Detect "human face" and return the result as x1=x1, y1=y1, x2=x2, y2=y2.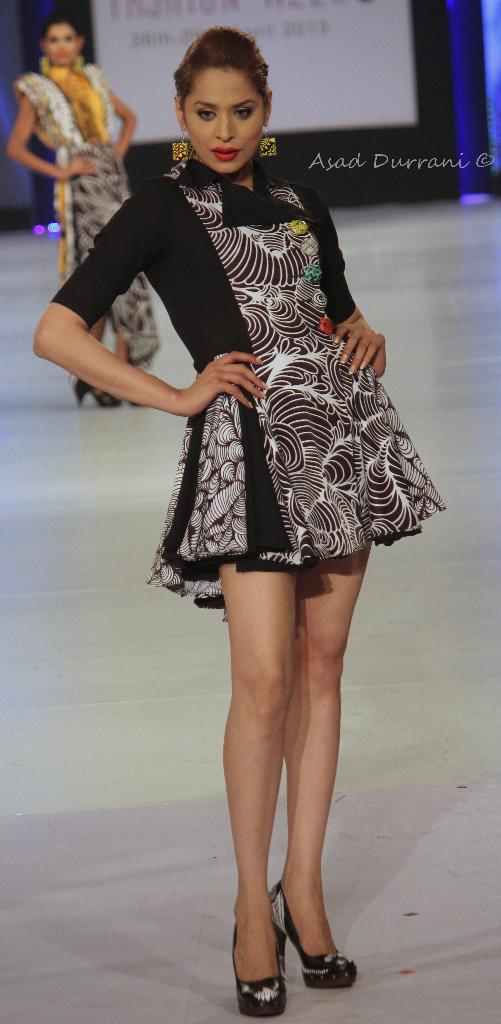
x1=39, y1=19, x2=79, y2=66.
